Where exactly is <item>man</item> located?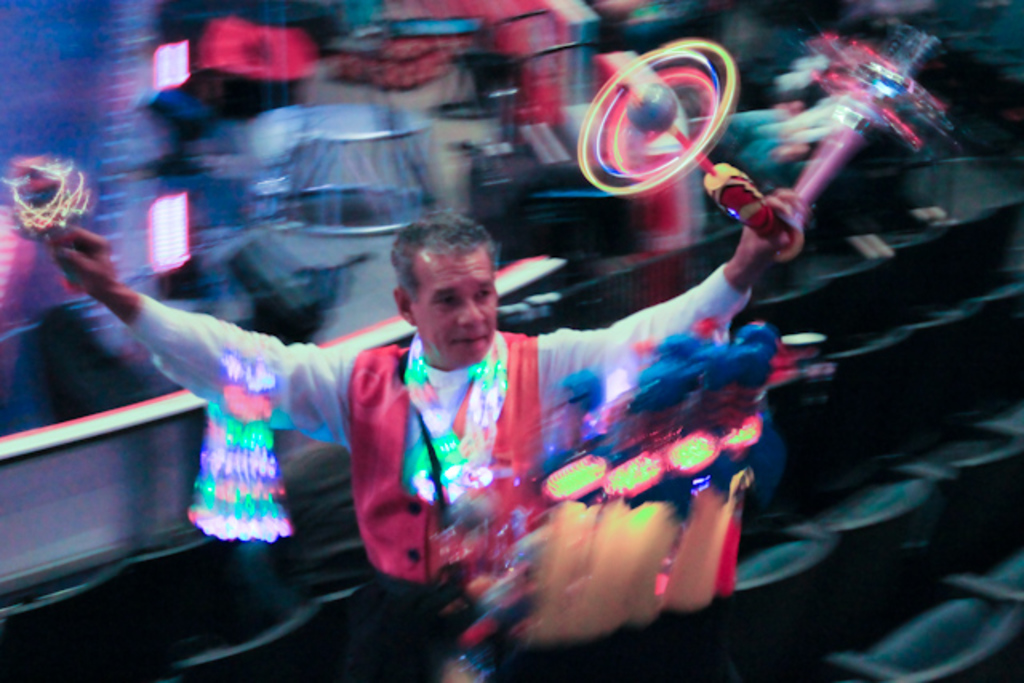
Its bounding box is l=46, t=187, r=810, b=681.
